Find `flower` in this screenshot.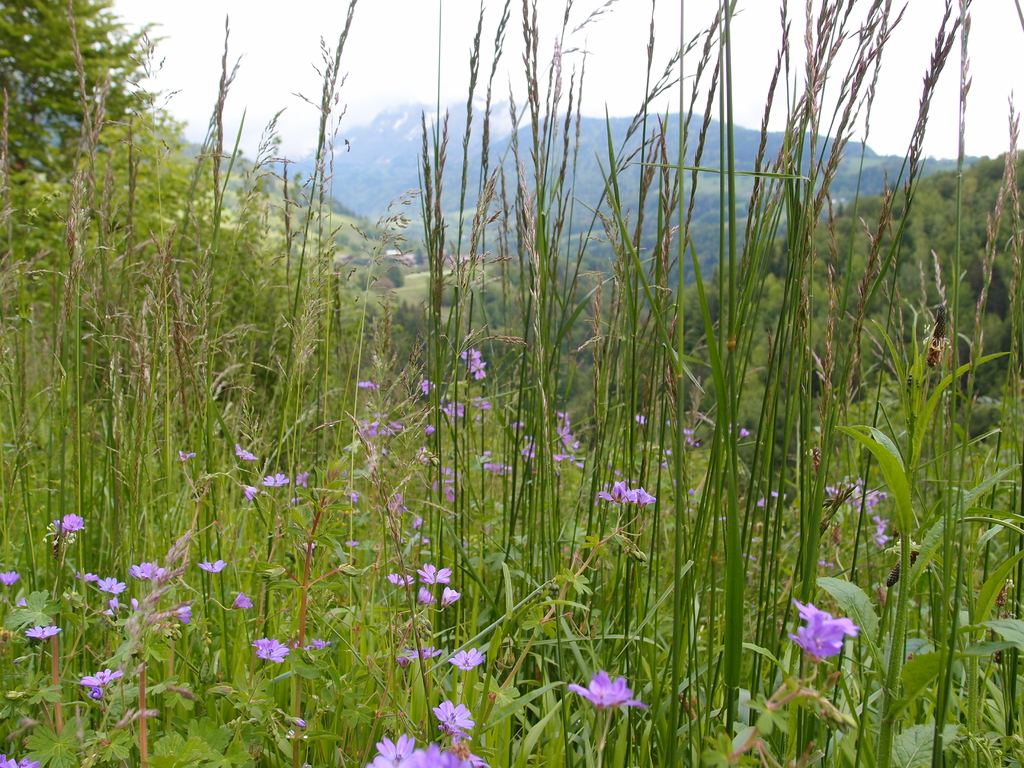
The bounding box for `flower` is Rect(460, 349, 486, 383).
